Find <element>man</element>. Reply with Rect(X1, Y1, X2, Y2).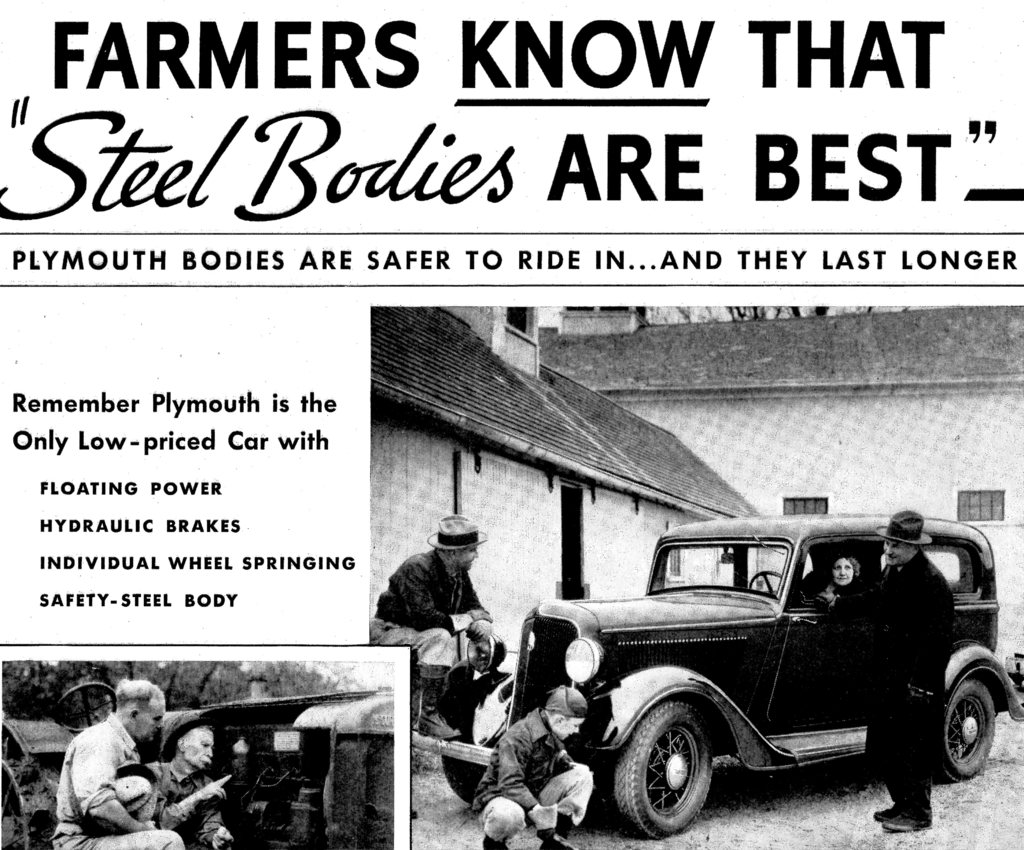
Rect(360, 513, 479, 707).
